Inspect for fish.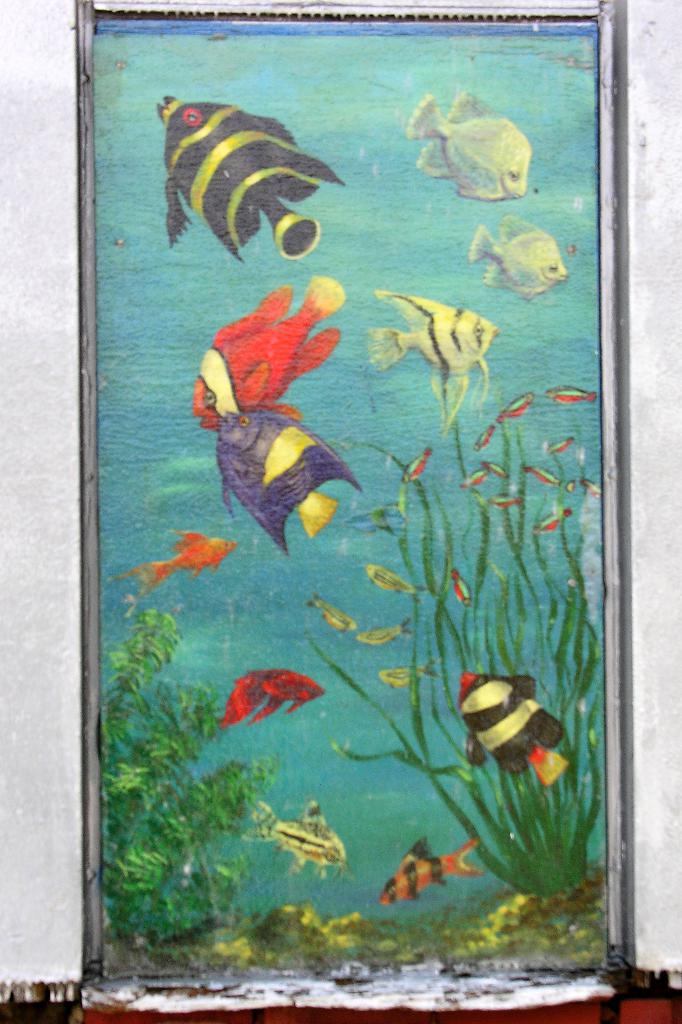
Inspection: bbox=[374, 830, 488, 904].
